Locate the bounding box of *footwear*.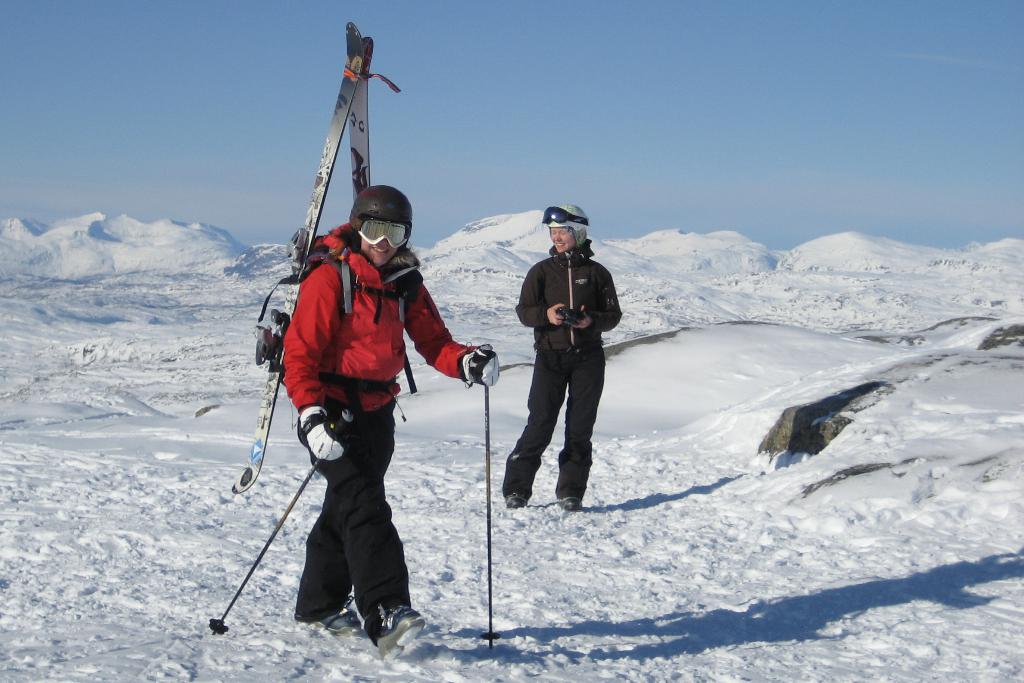
Bounding box: (x1=367, y1=606, x2=426, y2=667).
